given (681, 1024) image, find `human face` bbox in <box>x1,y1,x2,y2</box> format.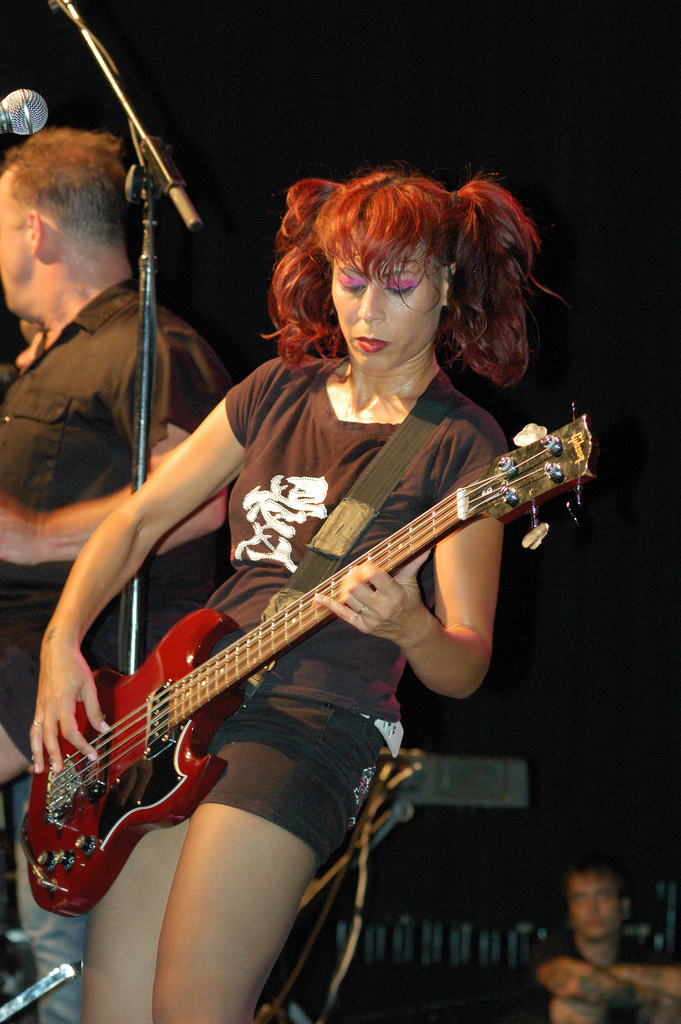
<box>327,228,444,377</box>.
